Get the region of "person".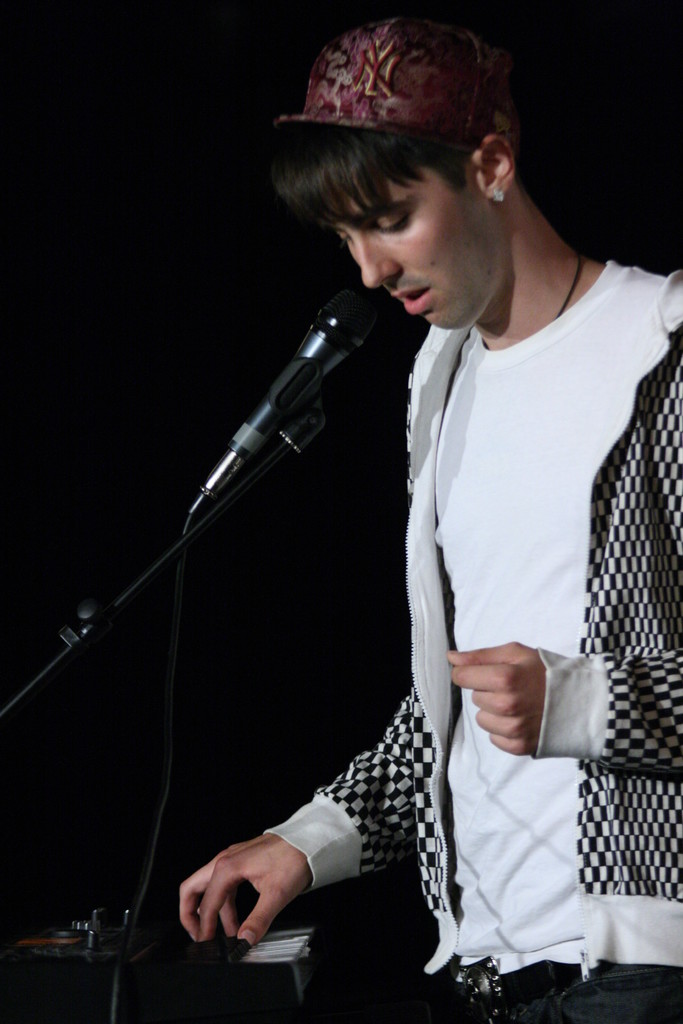
(left=315, top=49, right=674, bottom=998).
